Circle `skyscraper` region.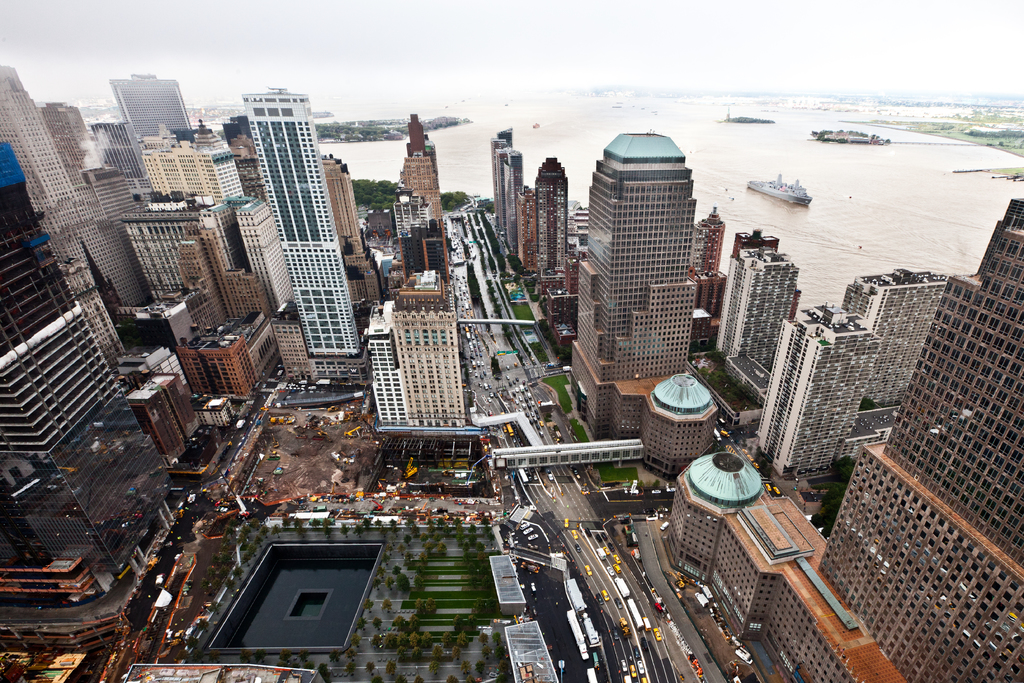
Region: <box>243,88,374,386</box>.
